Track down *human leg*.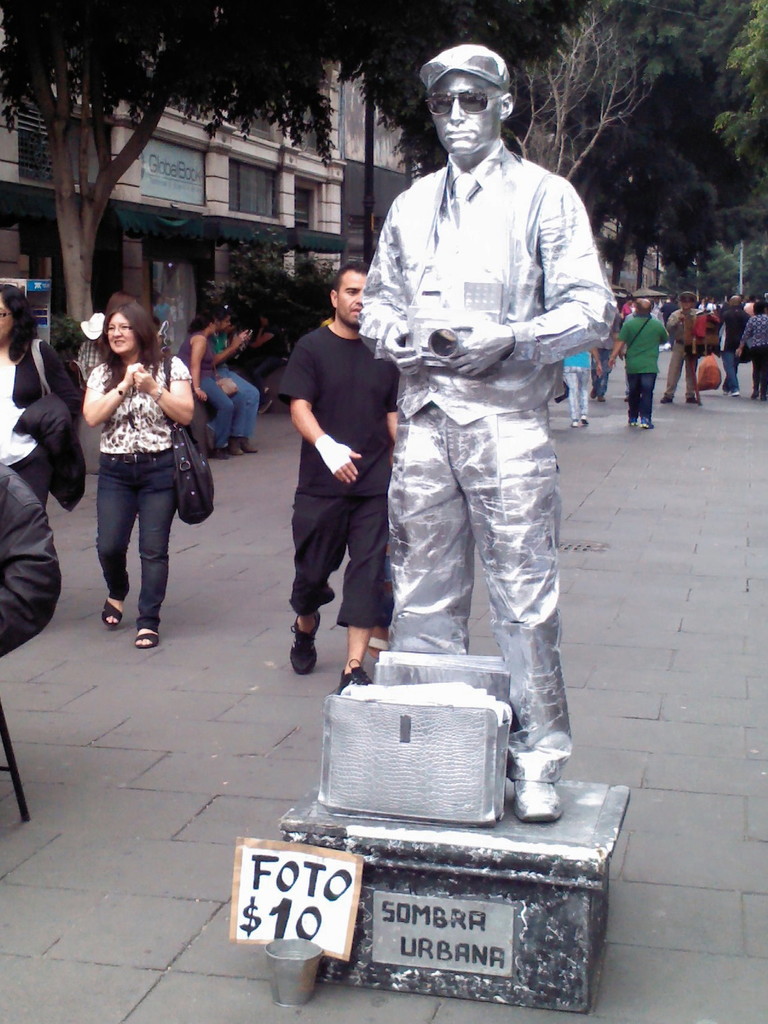
Tracked to <box>284,462,348,680</box>.
